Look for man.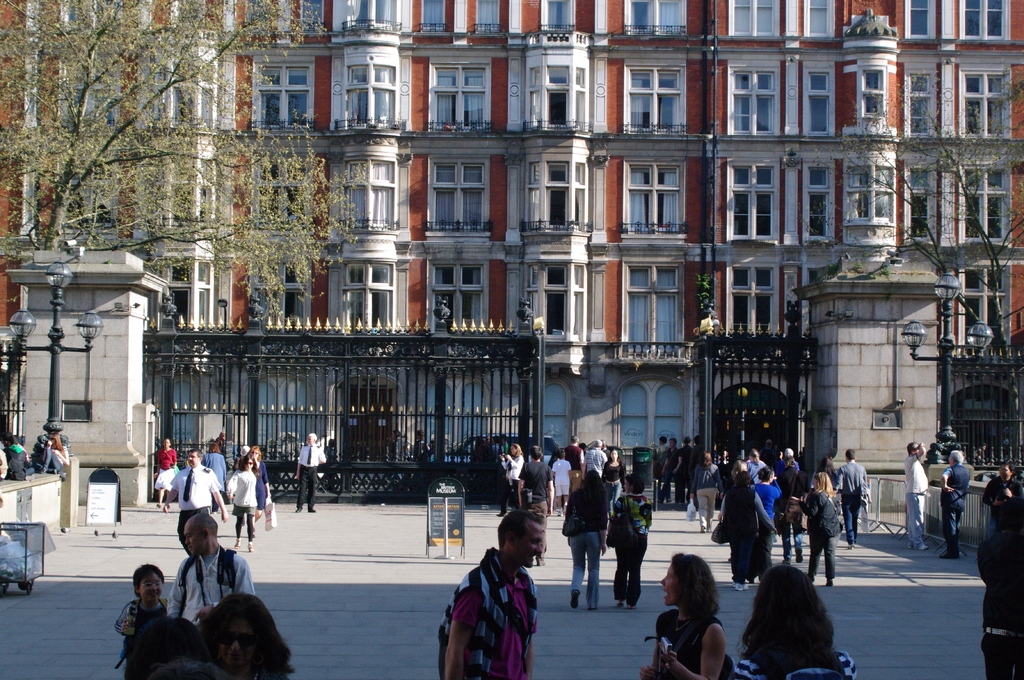
Found: locate(900, 439, 933, 551).
